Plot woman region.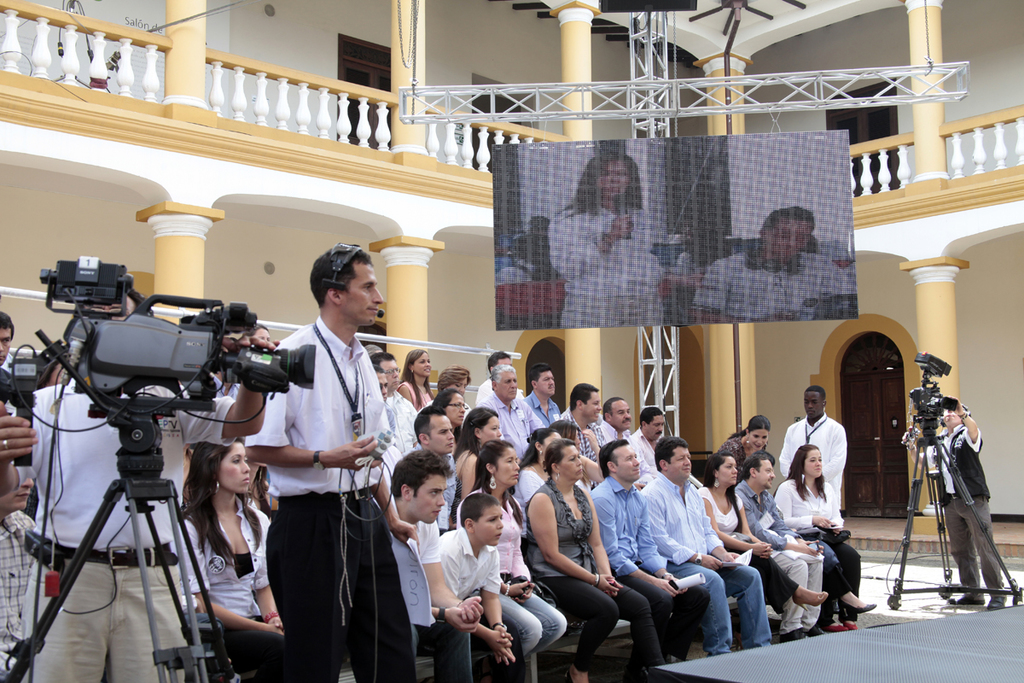
Plotted at rect(242, 323, 276, 348).
